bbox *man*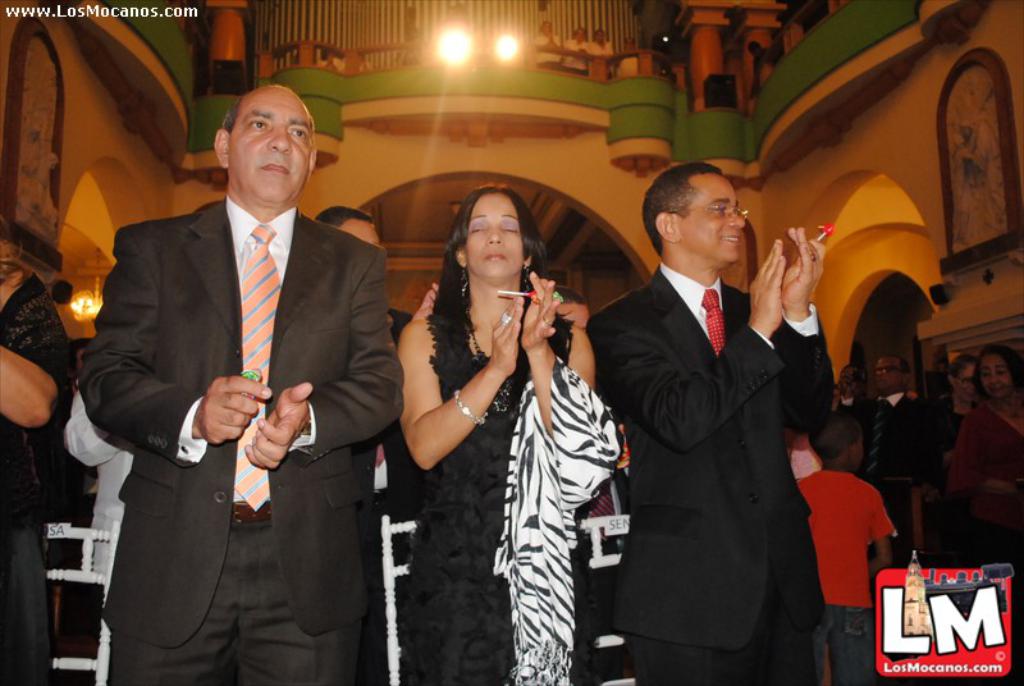
584, 159, 836, 685
